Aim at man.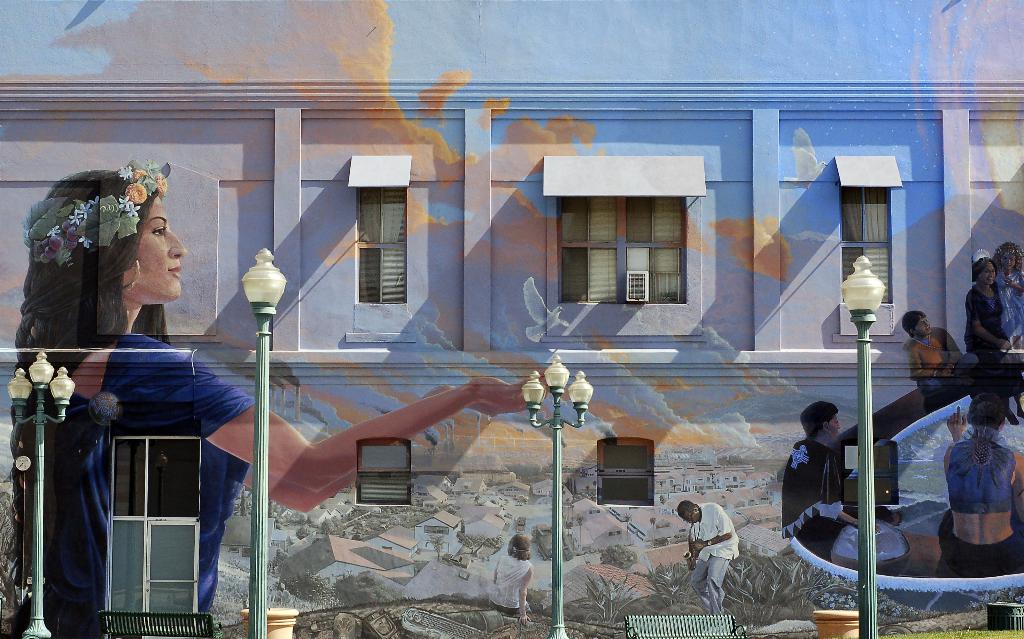
Aimed at locate(786, 396, 892, 563).
